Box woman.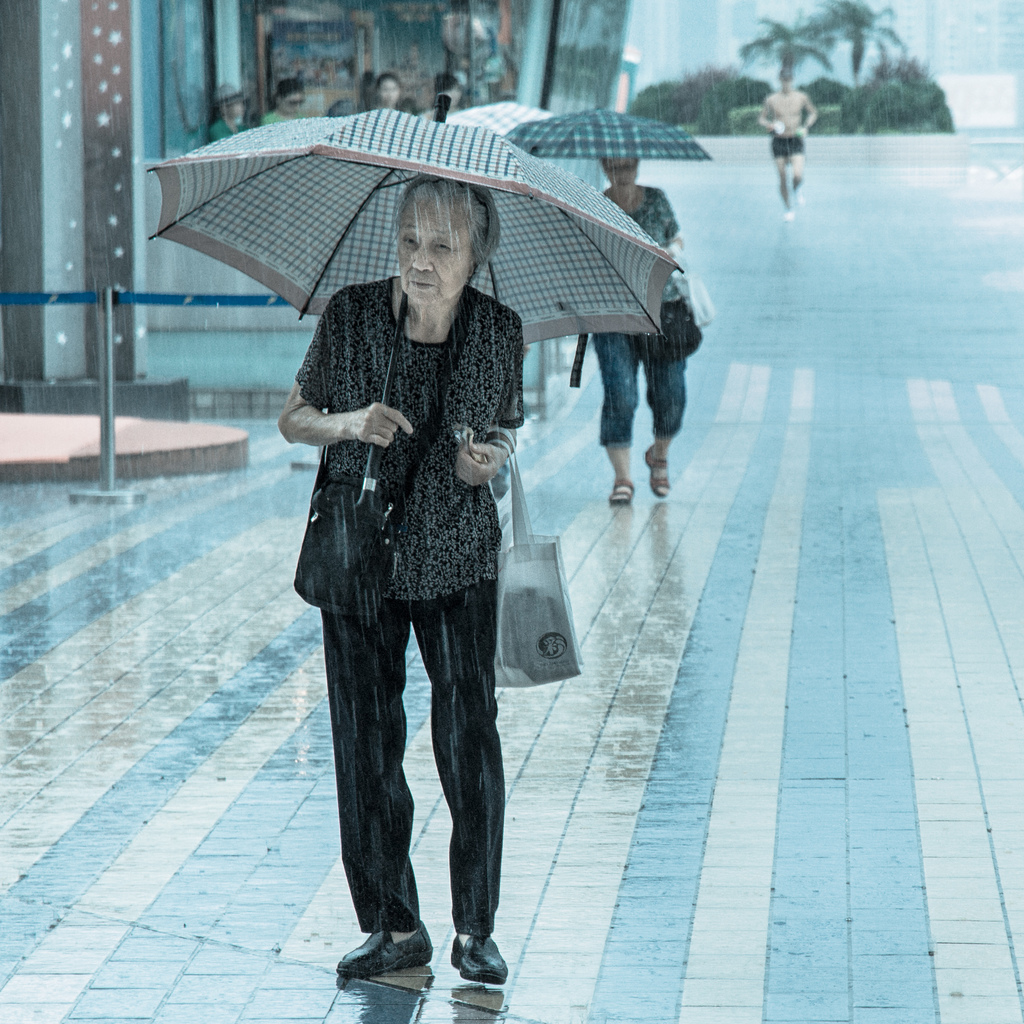
[276, 171, 522, 982].
